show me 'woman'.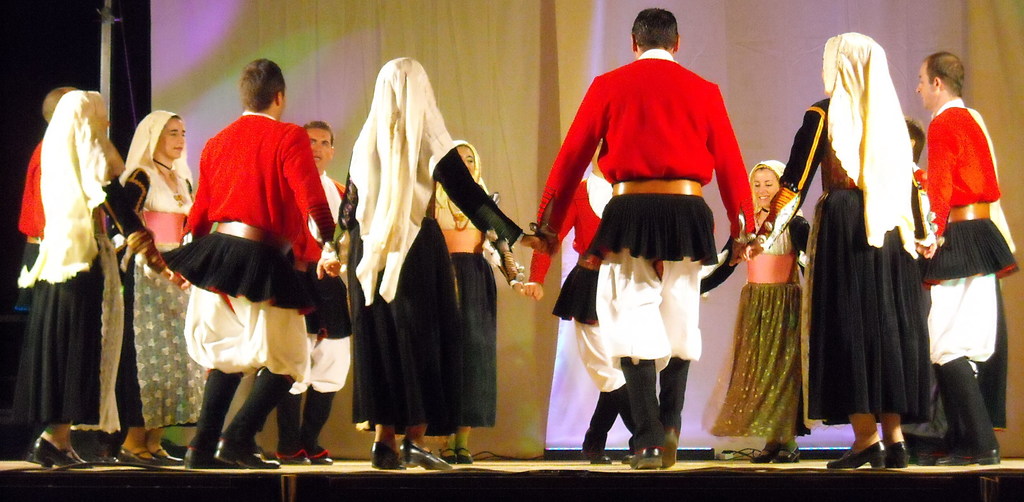
'woman' is here: 29,91,122,461.
